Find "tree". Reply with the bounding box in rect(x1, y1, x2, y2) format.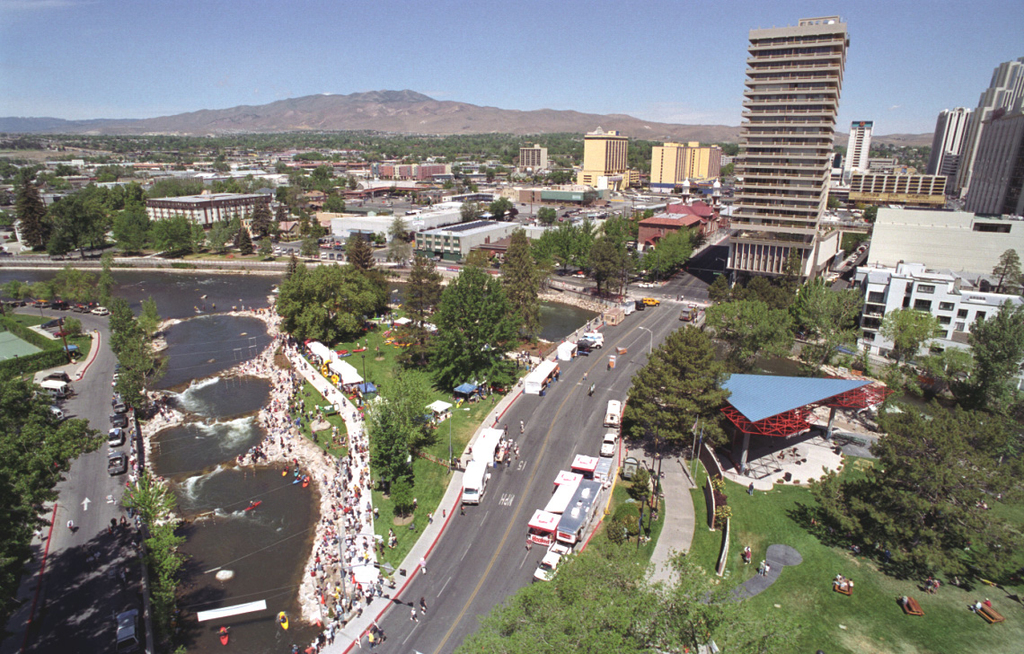
rect(255, 233, 272, 261).
